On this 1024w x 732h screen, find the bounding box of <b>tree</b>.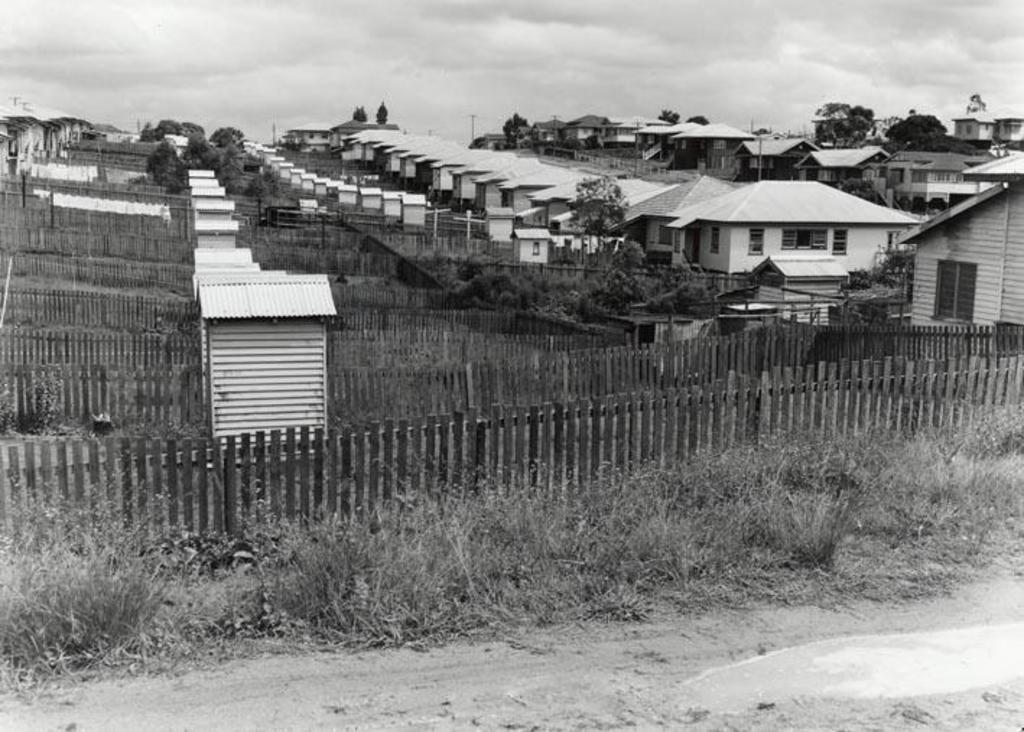
Bounding box: {"x1": 839, "y1": 179, "x2": 874, "y2": 199}.
